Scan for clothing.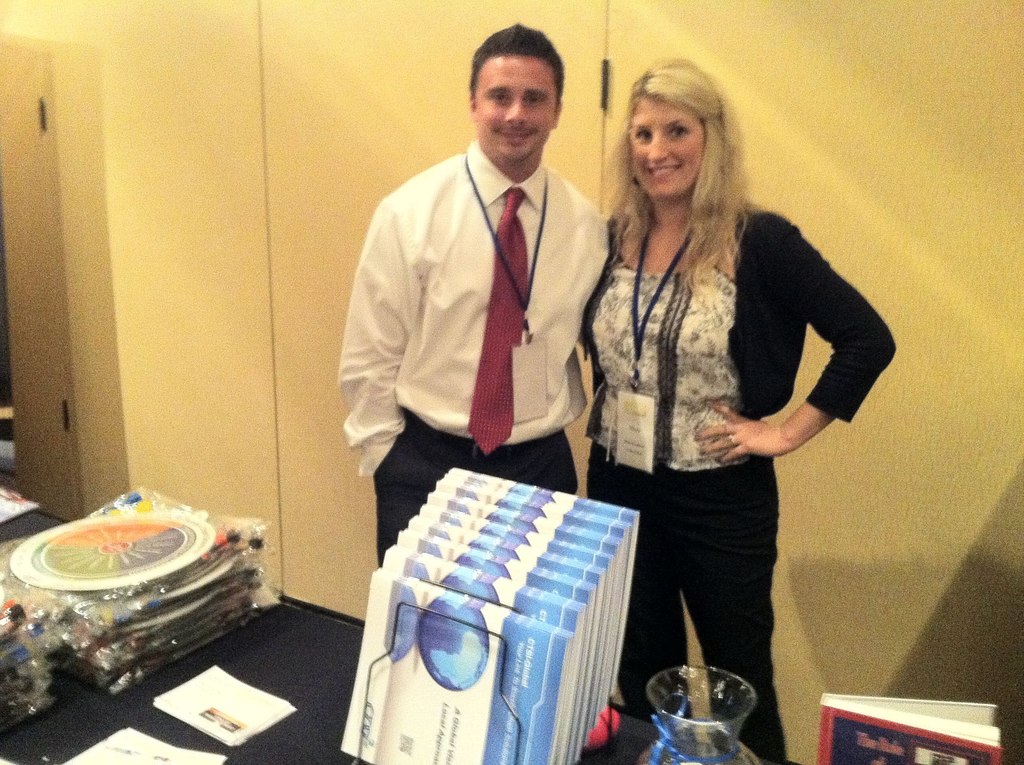
Scan result: Rect(337, 138, 609, 568).
